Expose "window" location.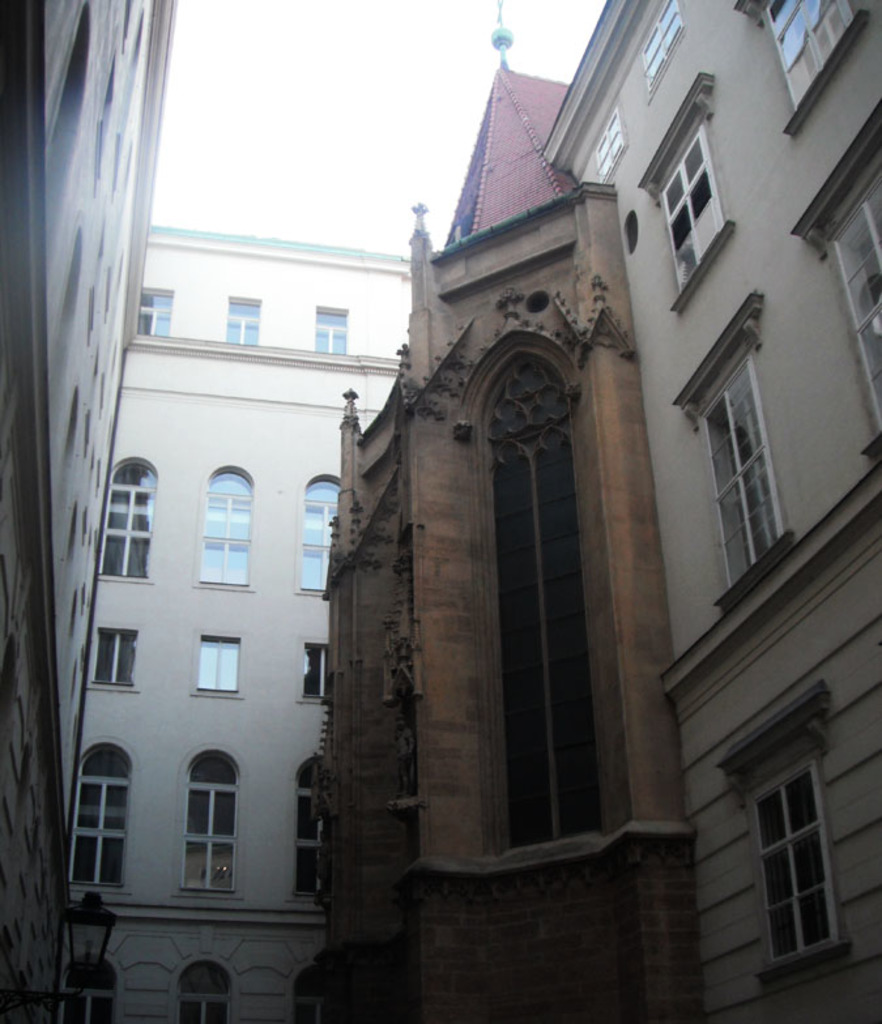
Exposed at (734, 700, 857, 981).
